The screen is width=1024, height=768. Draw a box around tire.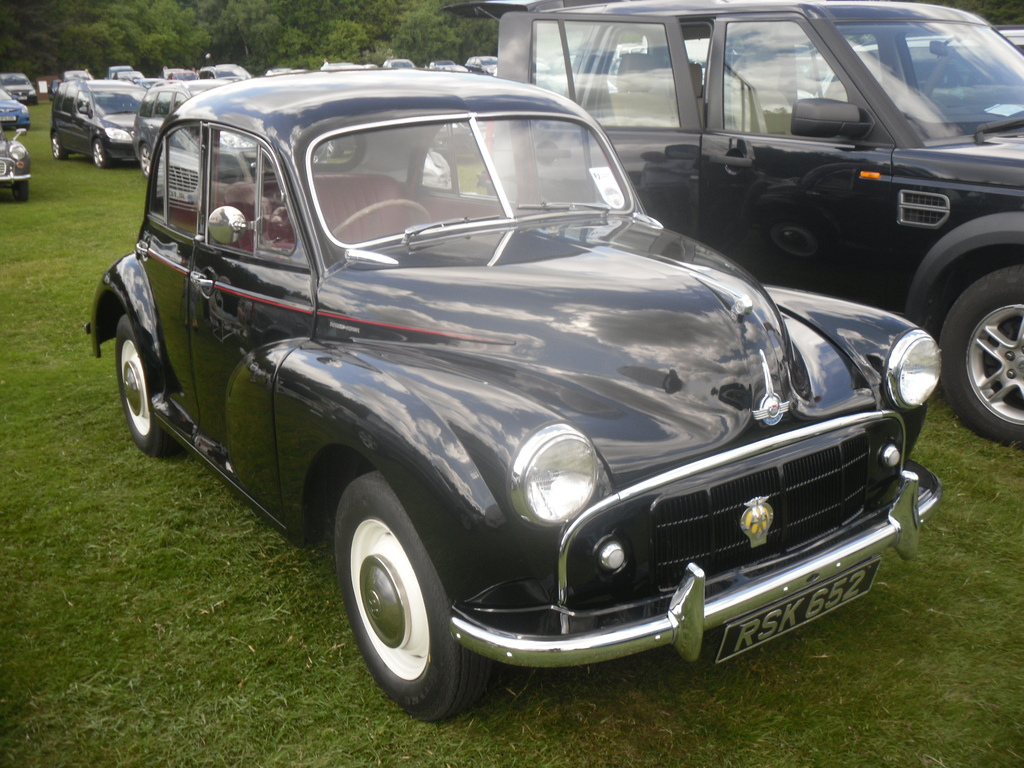
[x1=28, y1=95, x2=37, y2=102].
